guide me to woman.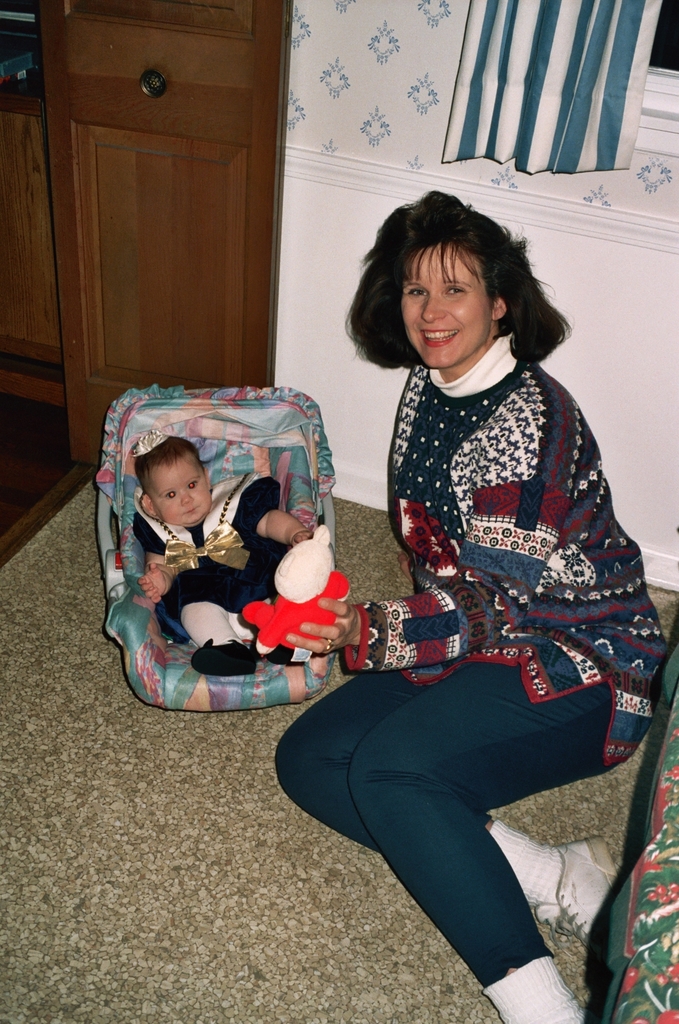
Guidance: <region>278, 169, 642, 1023</region>.
